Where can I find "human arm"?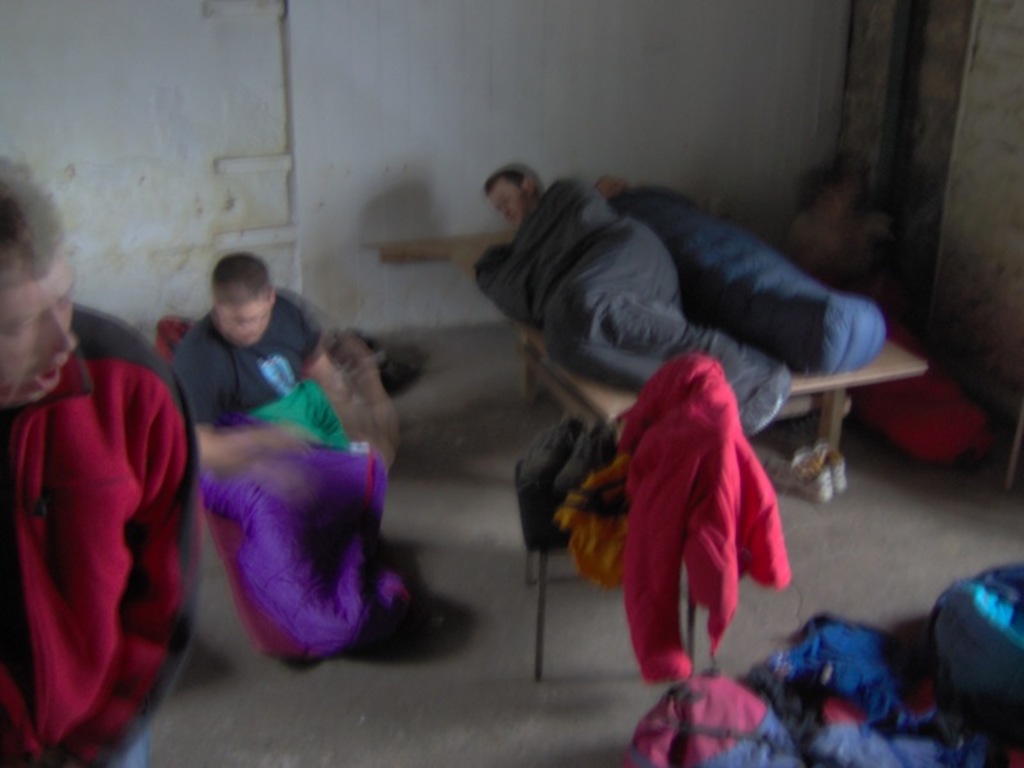
You can find it at [x1=63, y1=389, x2=197, y2=765].
